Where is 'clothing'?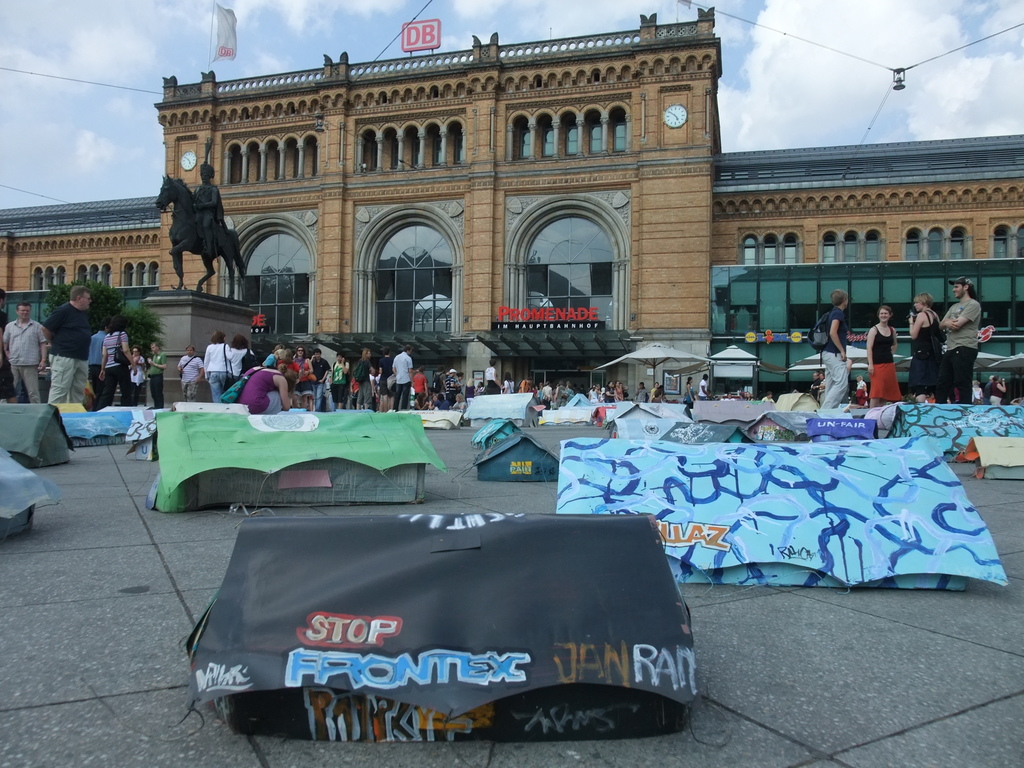
left=93, top=331, right=128, bottom=407.
